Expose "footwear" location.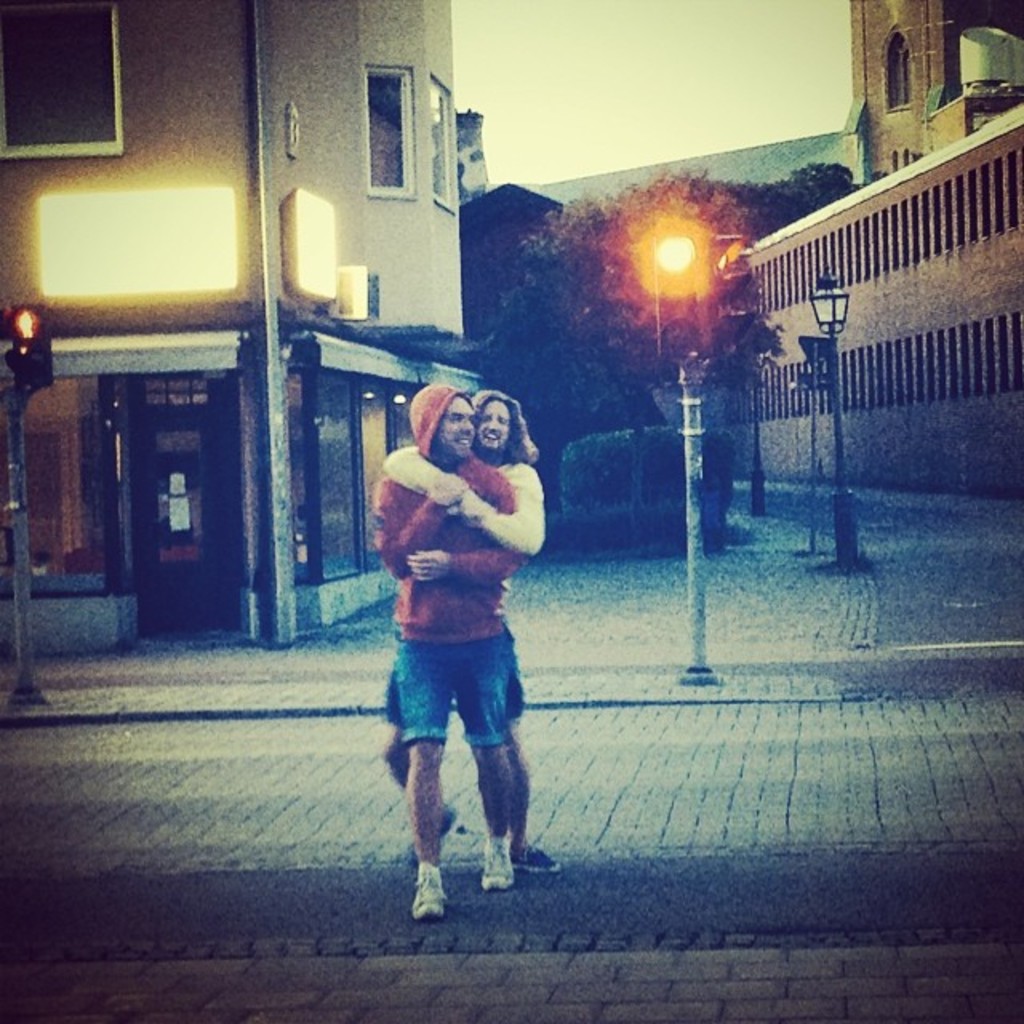
Exposed at left=408, top=869, right=448, bottom=925.
